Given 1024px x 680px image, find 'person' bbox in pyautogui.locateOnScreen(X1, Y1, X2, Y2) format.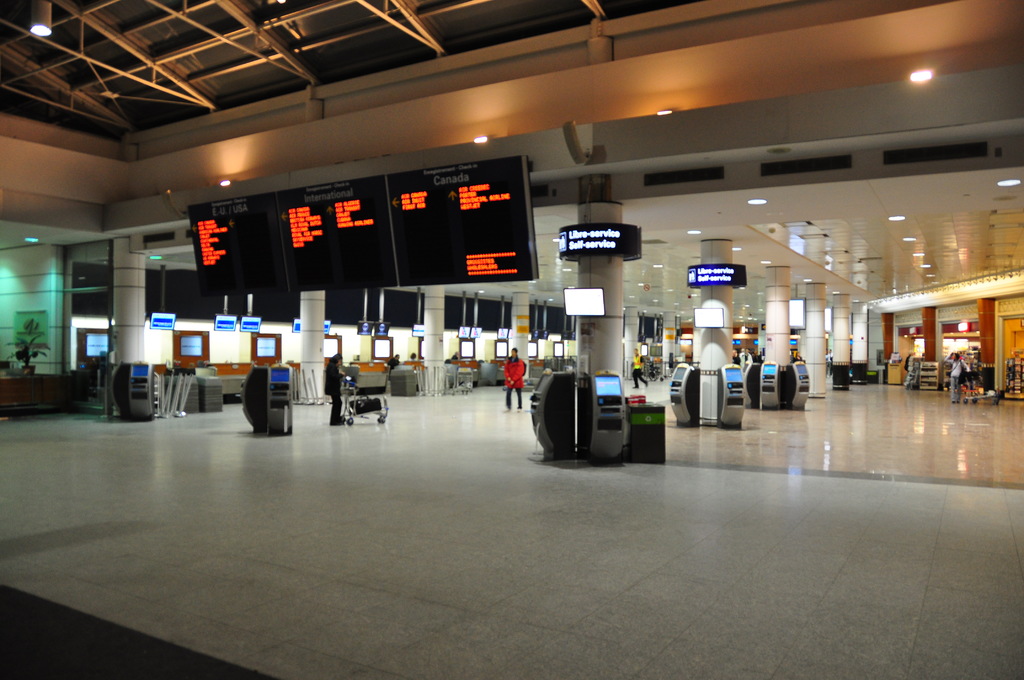
pyautogui.locateOnScreen(945, 347, 970, 400).
